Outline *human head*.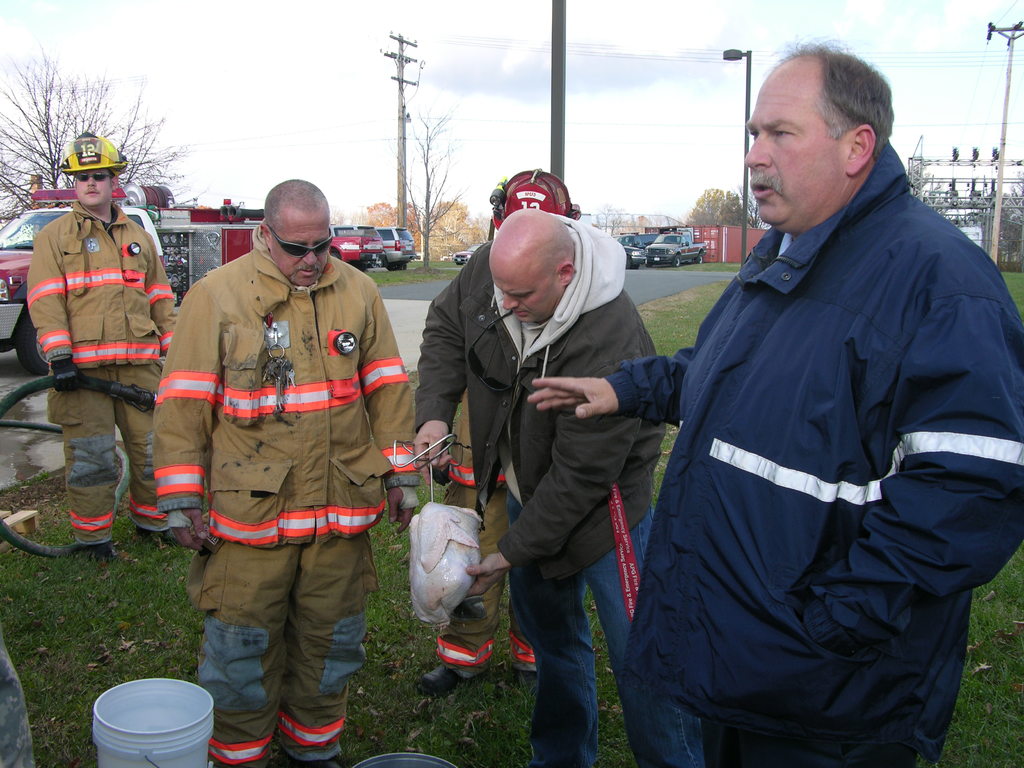
Outline: locate(257, 177, 333, 292).
